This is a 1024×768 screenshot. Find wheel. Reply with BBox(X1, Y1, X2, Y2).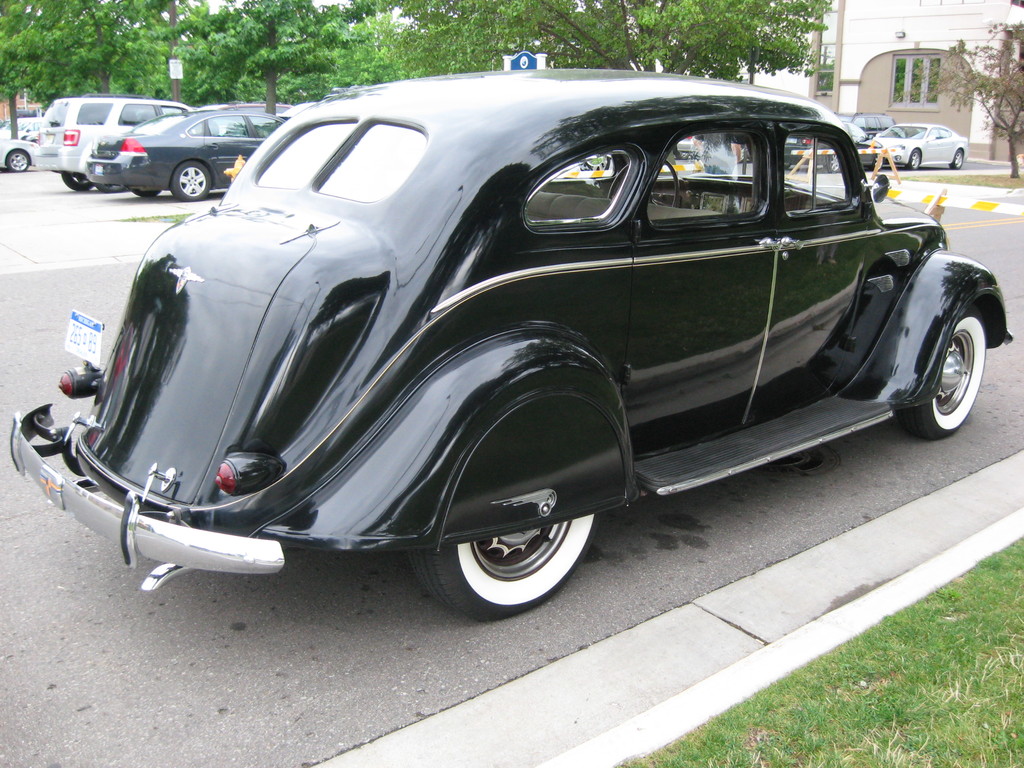
BBox(9, 152, 30, 170).
